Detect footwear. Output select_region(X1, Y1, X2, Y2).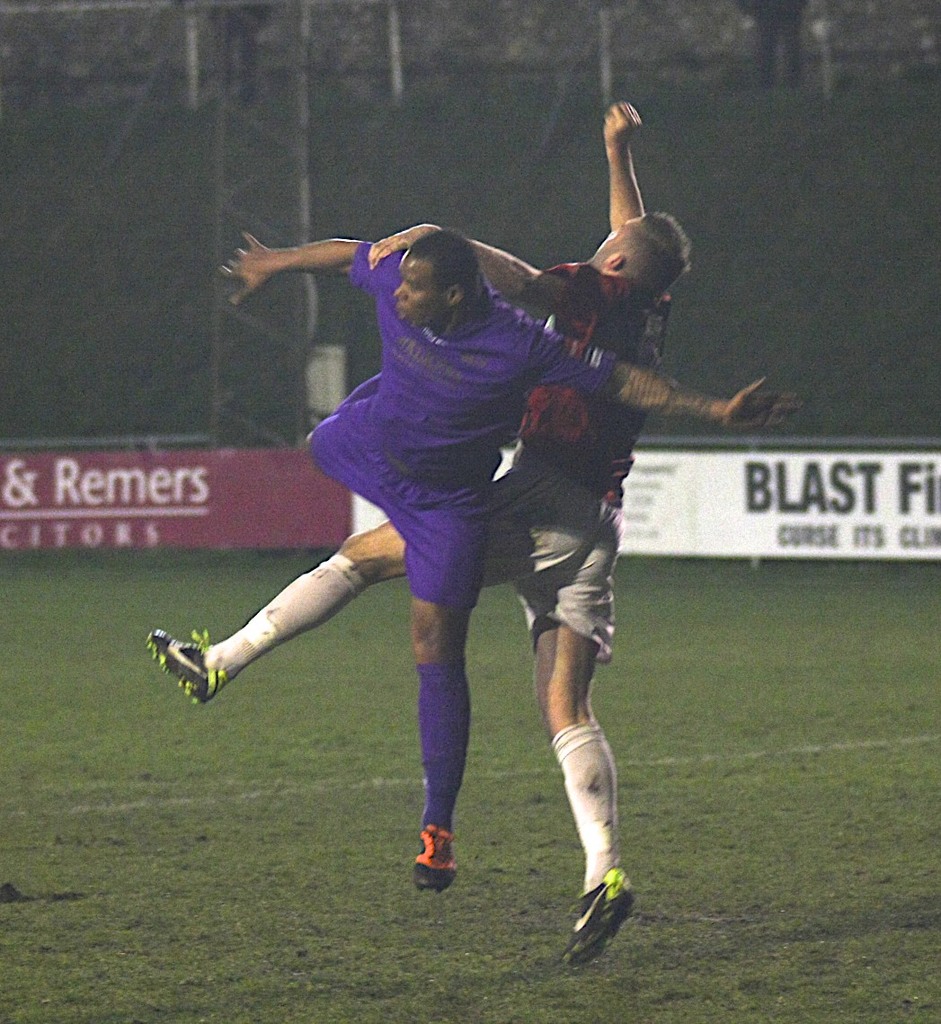
select_region(143, 624, 229, 708).
